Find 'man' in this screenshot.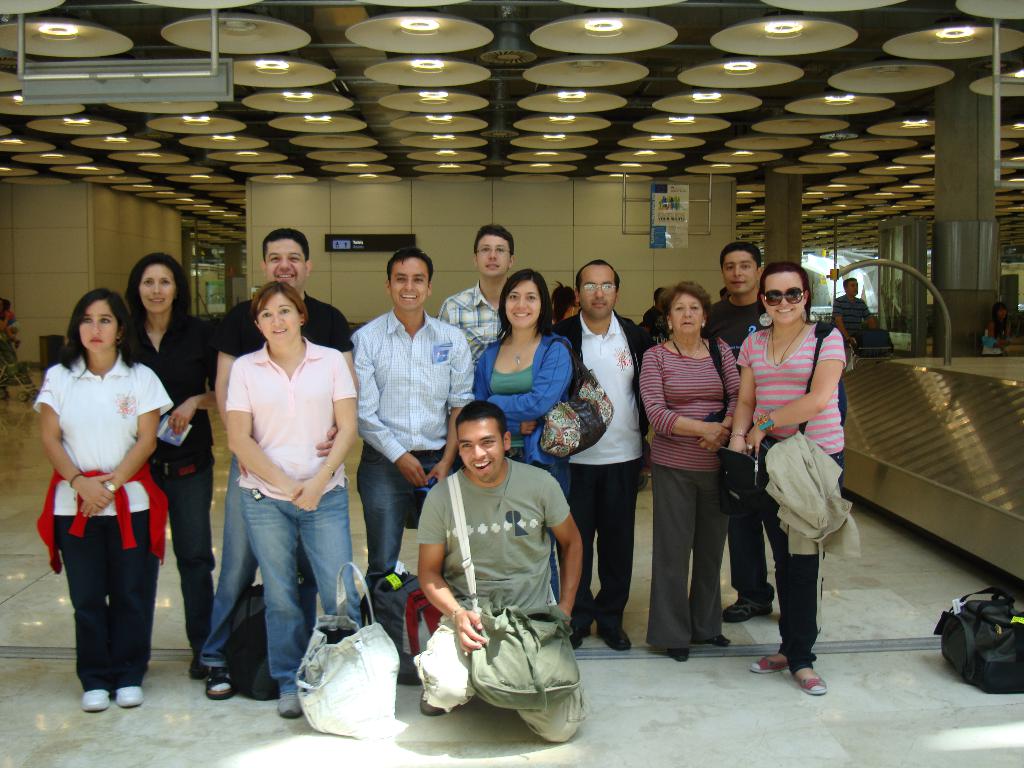
The bounding box for 'man' is x1=436 y1=221 x2=517 y2=353.
